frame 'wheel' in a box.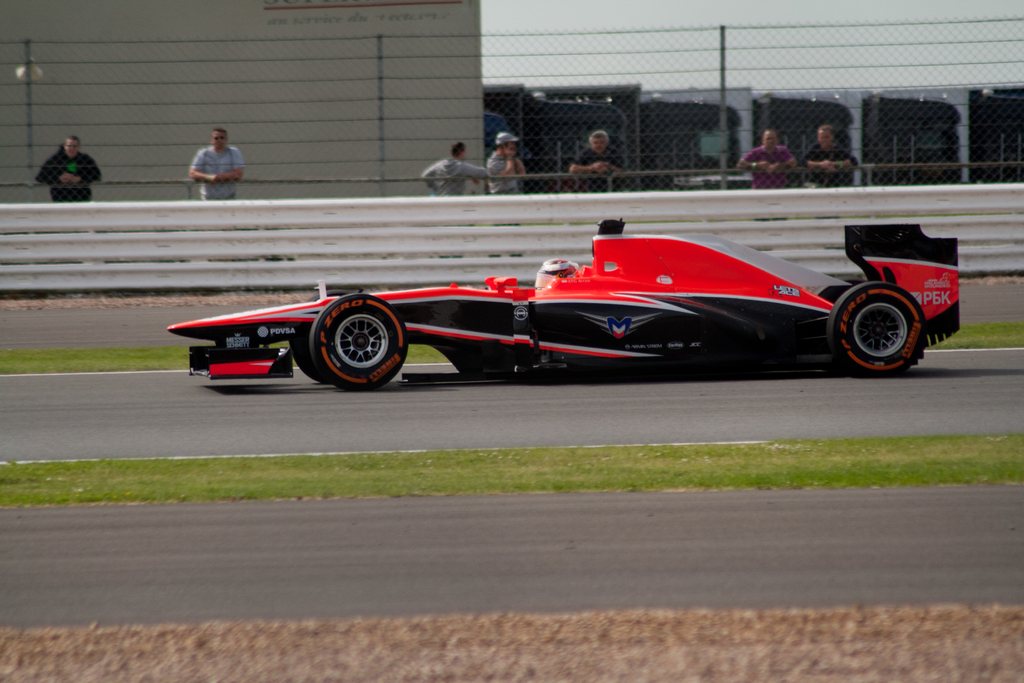
select_region(302, 298, 401, 386).
